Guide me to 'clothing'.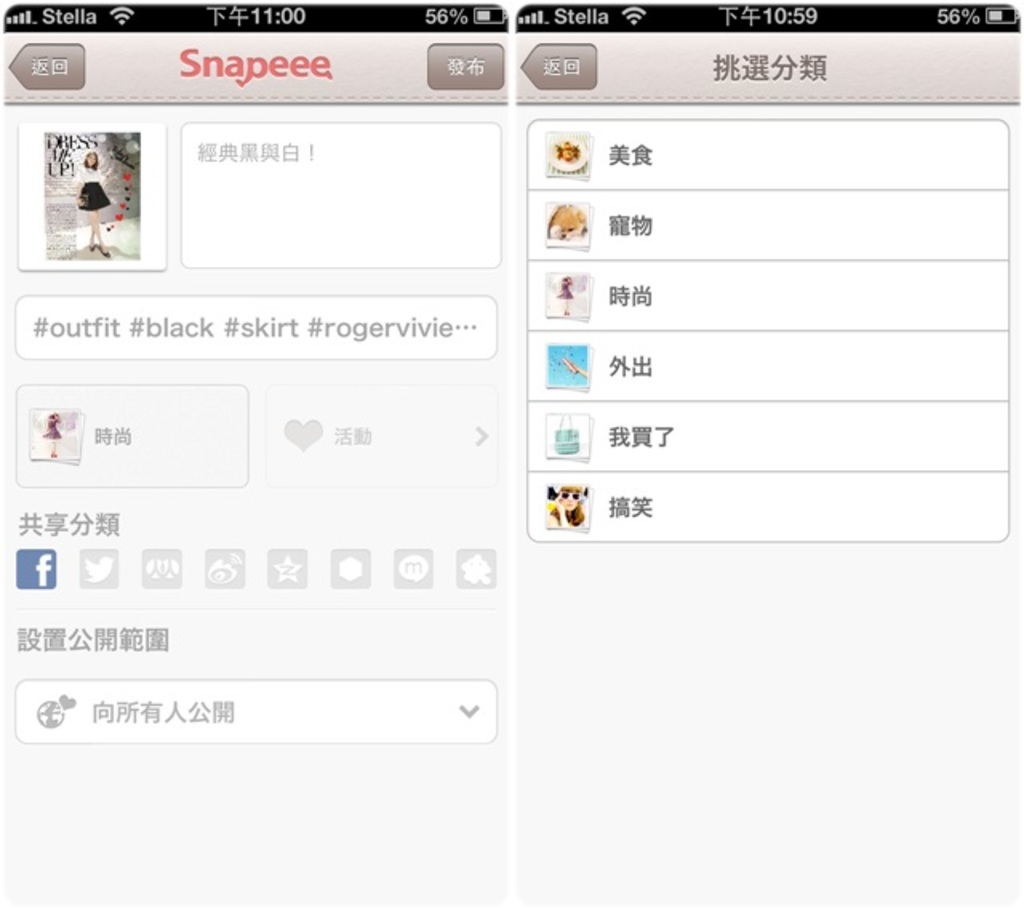
Guidance: 70,165,112,210.
